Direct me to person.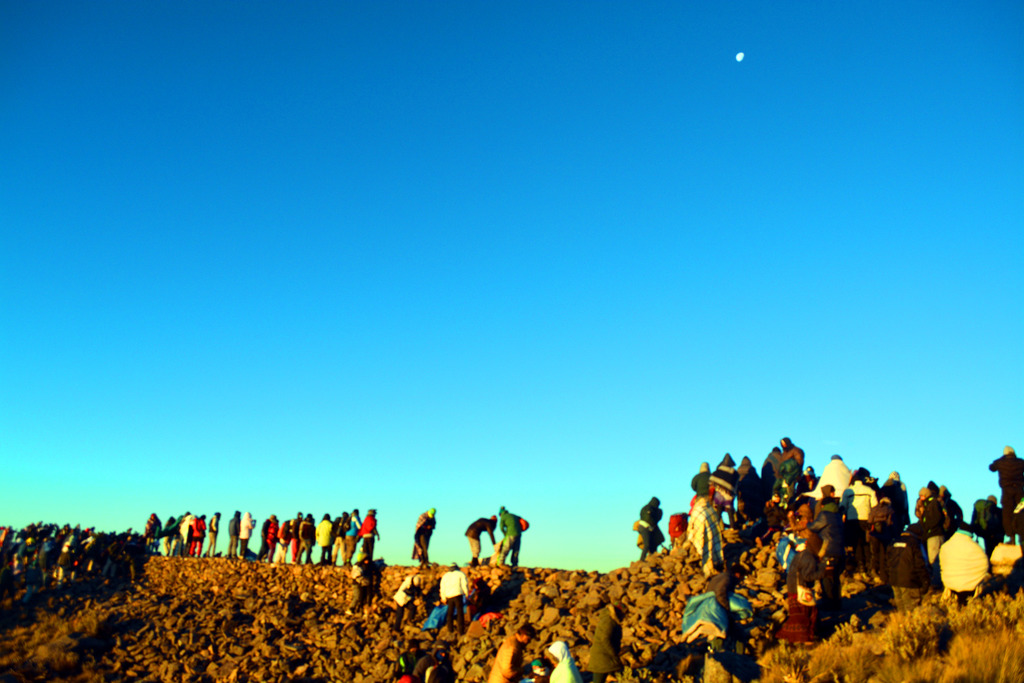
Direction: 426:641:452:682.
